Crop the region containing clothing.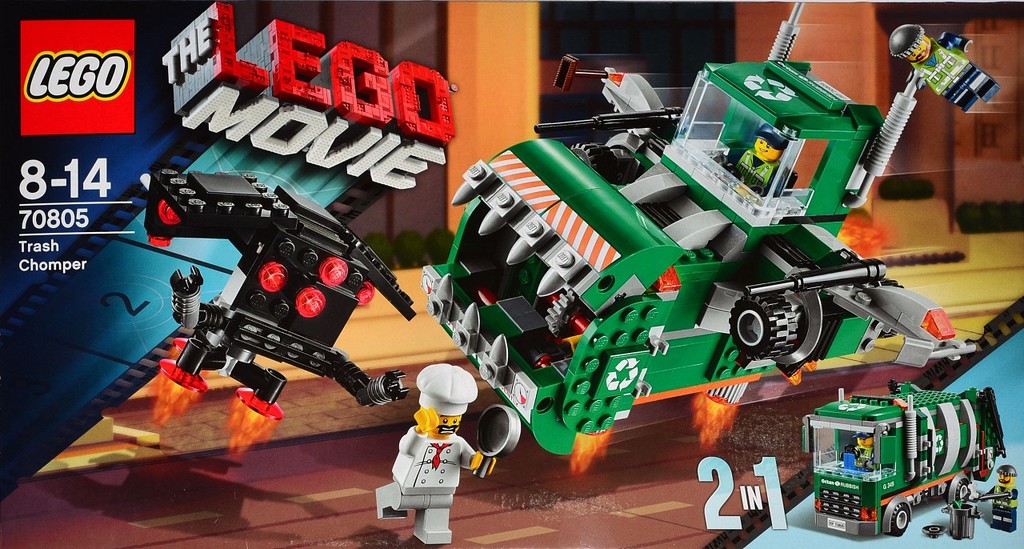
Crop region: select_region(390, 424, 475, 496).
